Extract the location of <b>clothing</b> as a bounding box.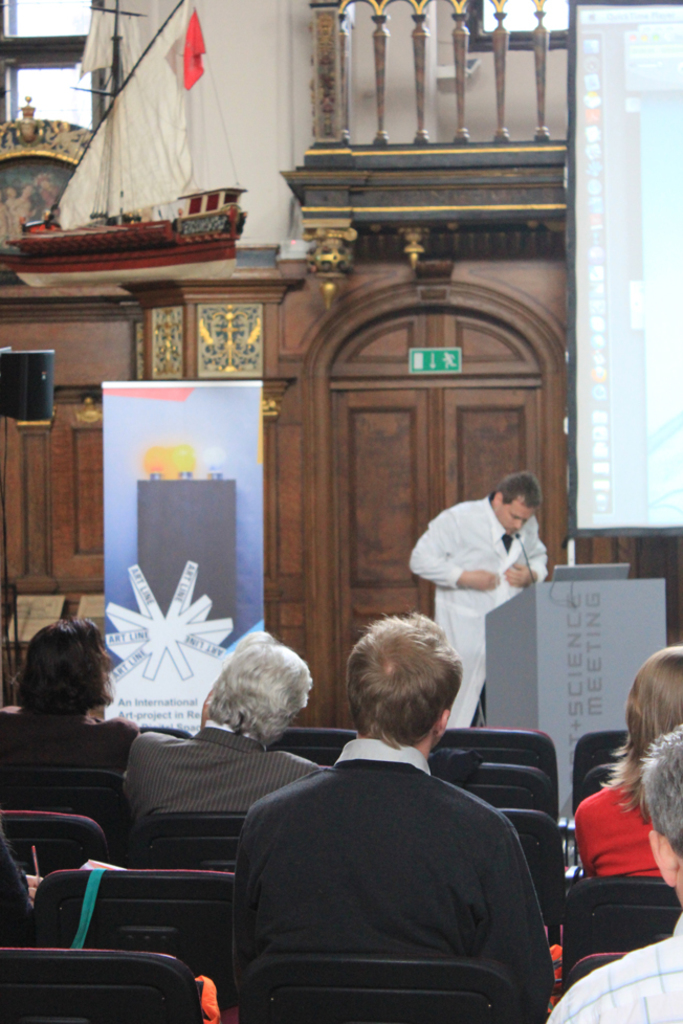
405:491:551:727.
